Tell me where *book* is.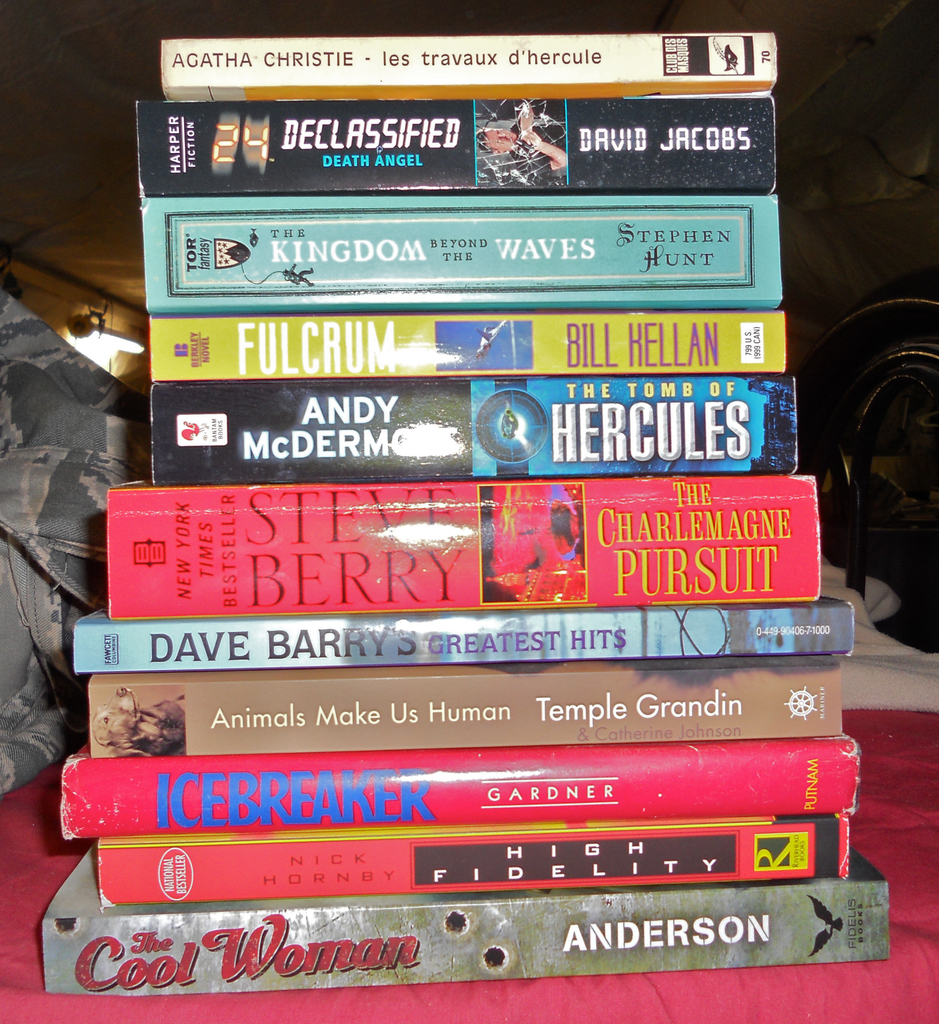
*book* is at (98, 483, 829, 604).
